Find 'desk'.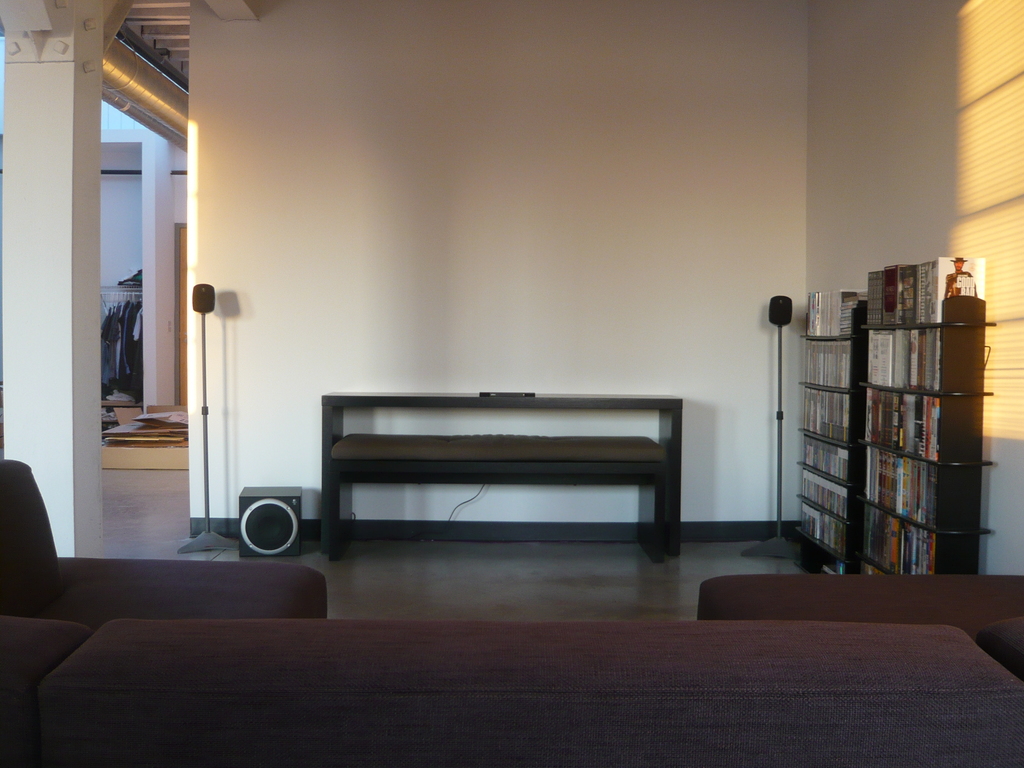
x1=321 y1=394 x2=674 y2=557.
